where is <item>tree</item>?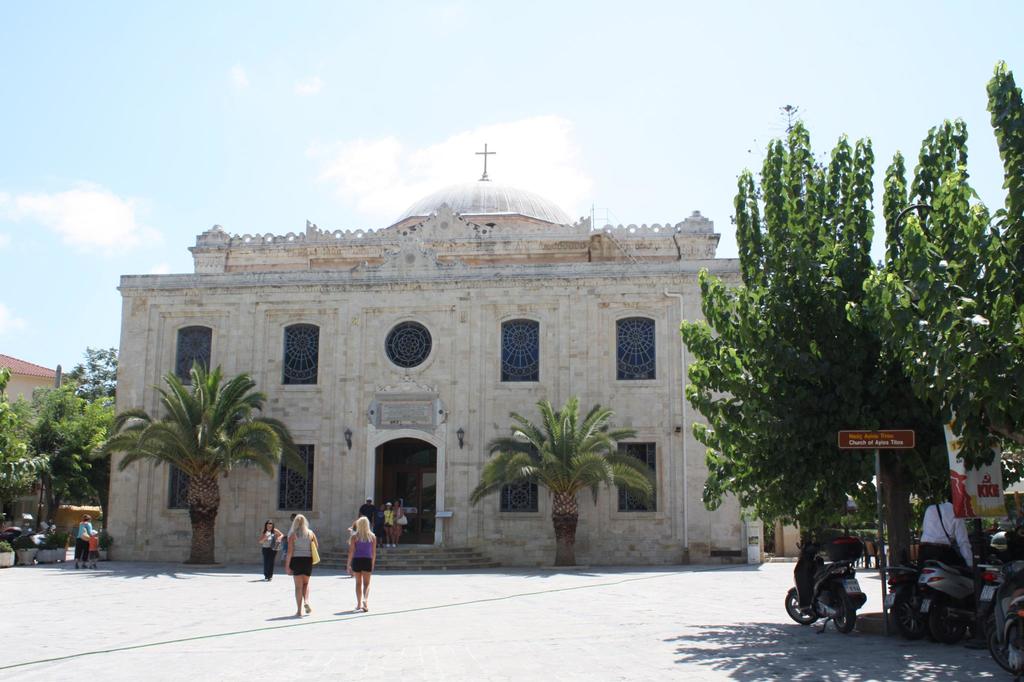
[left=472, top=399, right=650, bottom=568].
